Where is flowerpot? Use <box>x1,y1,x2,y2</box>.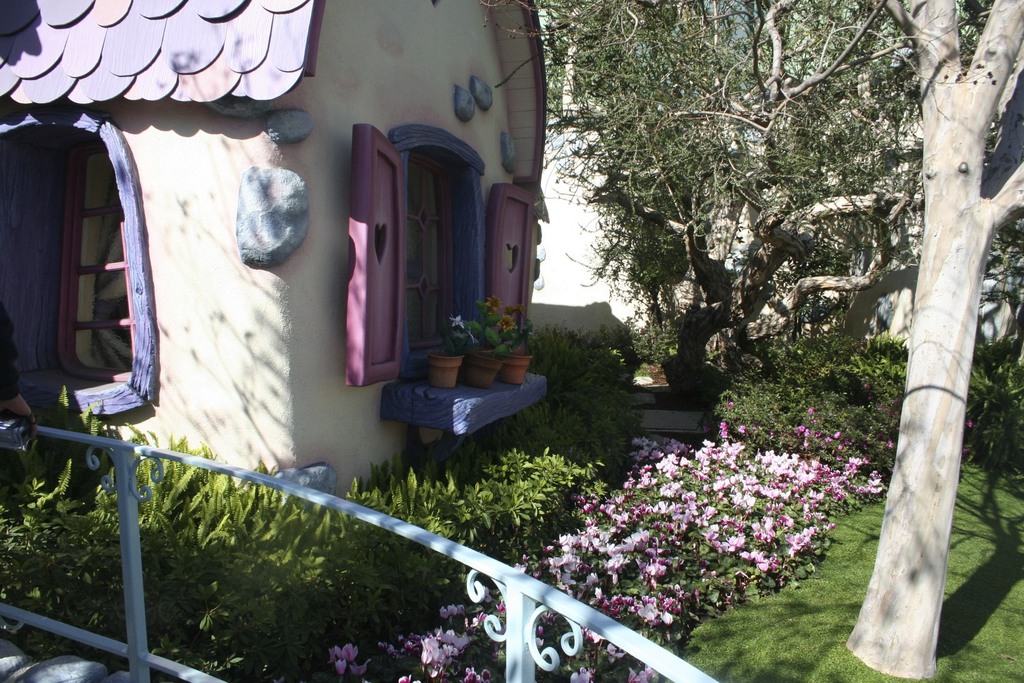
<box>427,350,465,388</box>.
